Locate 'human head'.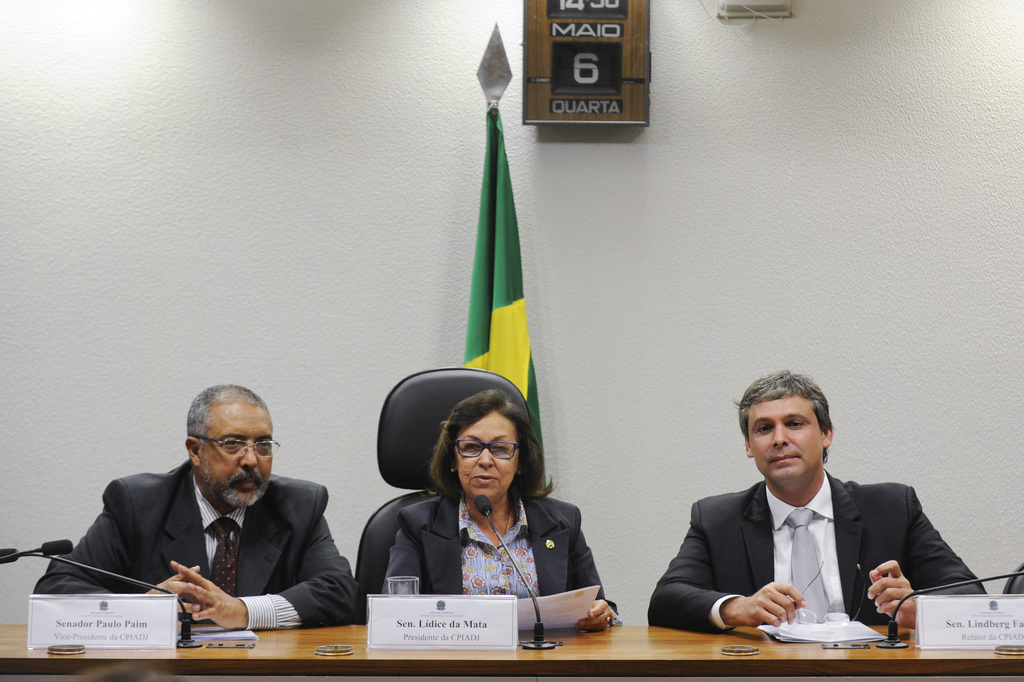
Bounding box: BBox(734, 378, 850, 497).
